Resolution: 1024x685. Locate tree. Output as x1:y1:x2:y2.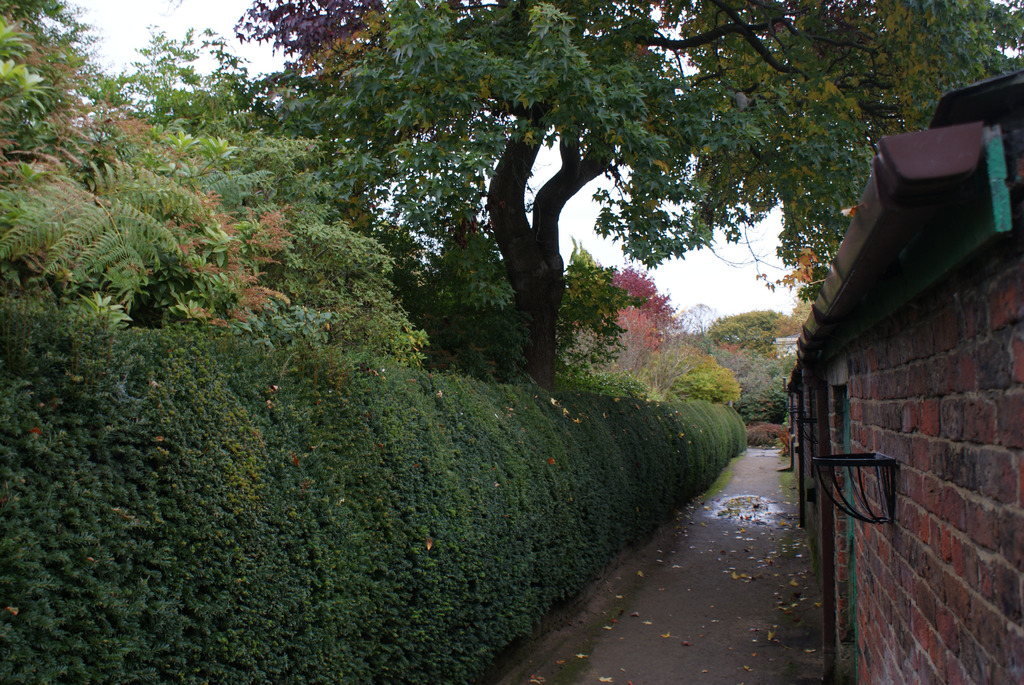
0:0:1023:684.
